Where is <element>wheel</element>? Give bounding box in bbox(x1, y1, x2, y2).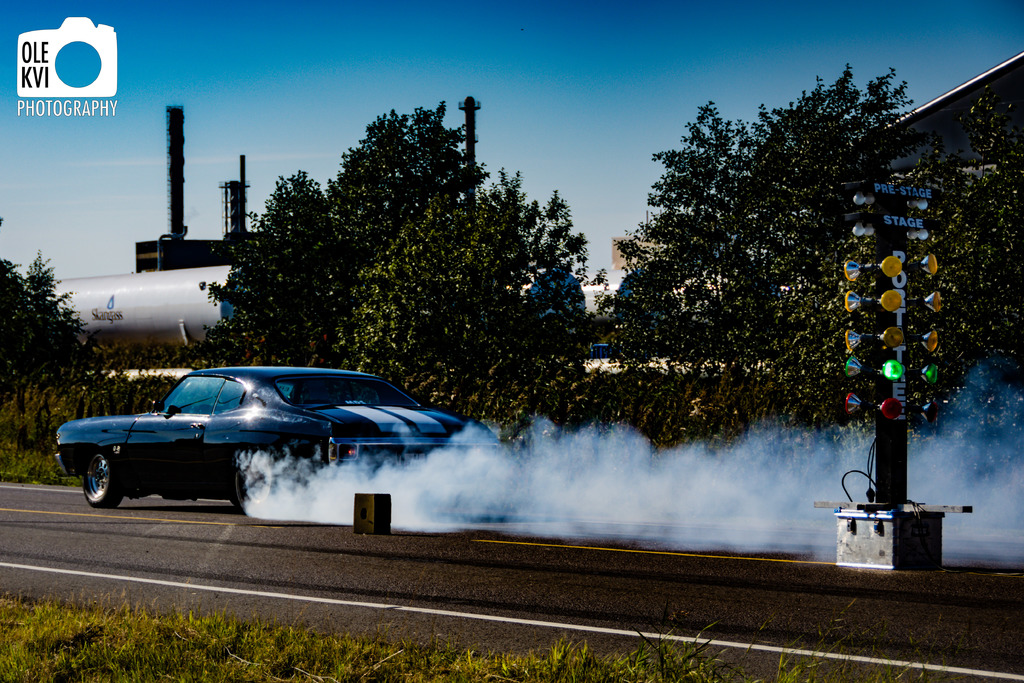
bbox(241, 449, 283, 515).
